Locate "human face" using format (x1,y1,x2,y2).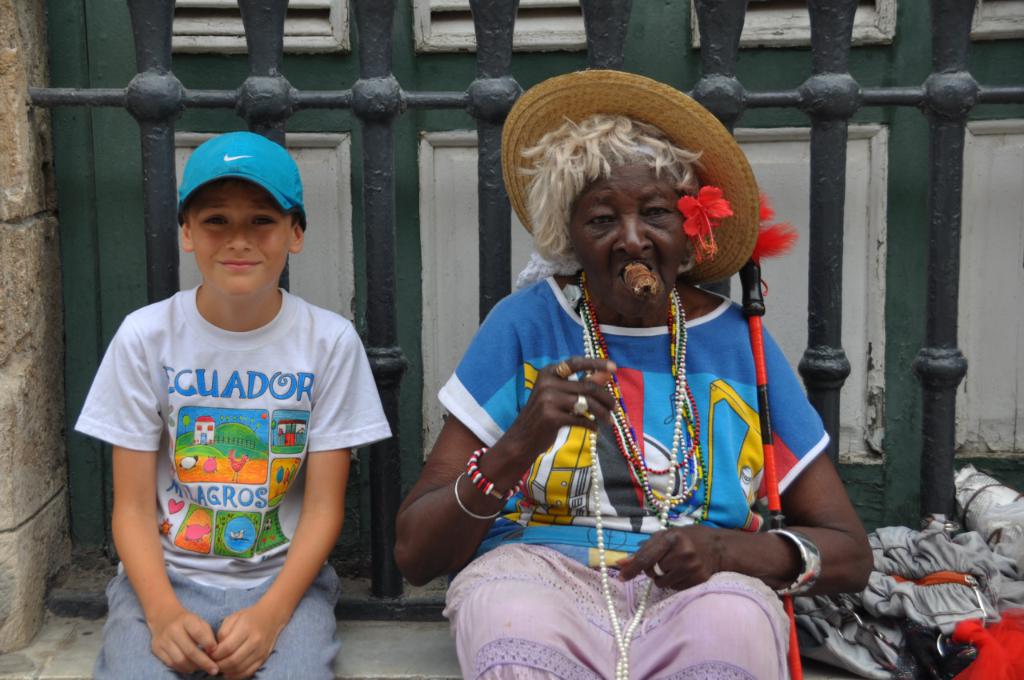
(190,179,289,302).
